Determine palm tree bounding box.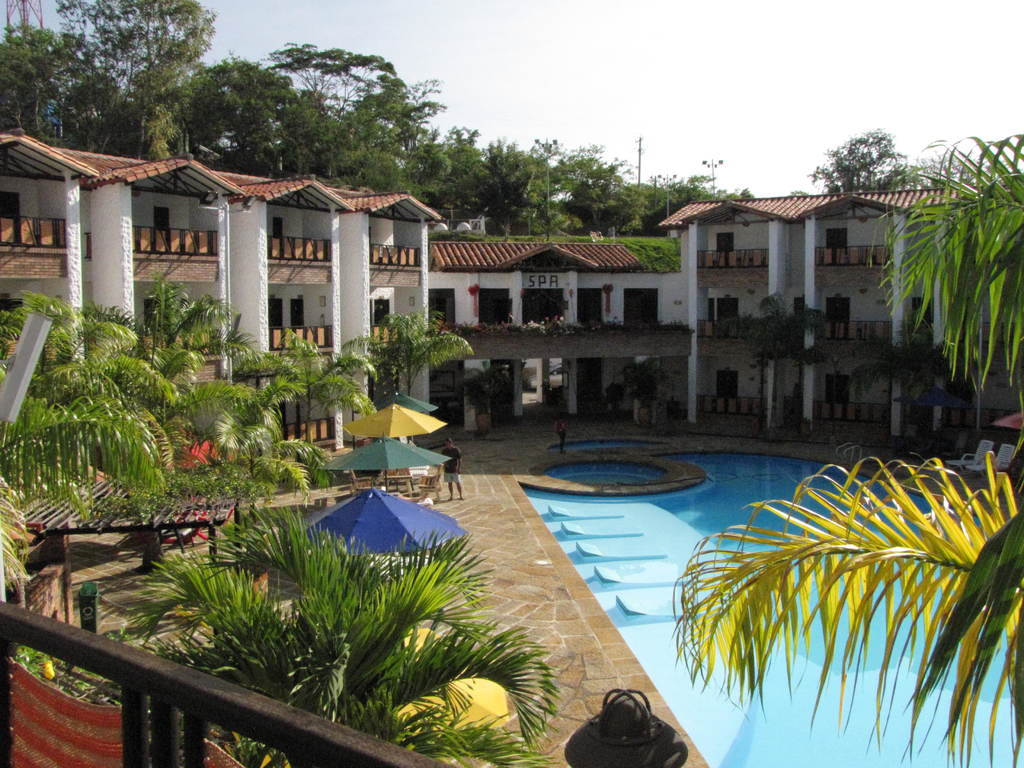
Determined: 667:130:1023:767.
